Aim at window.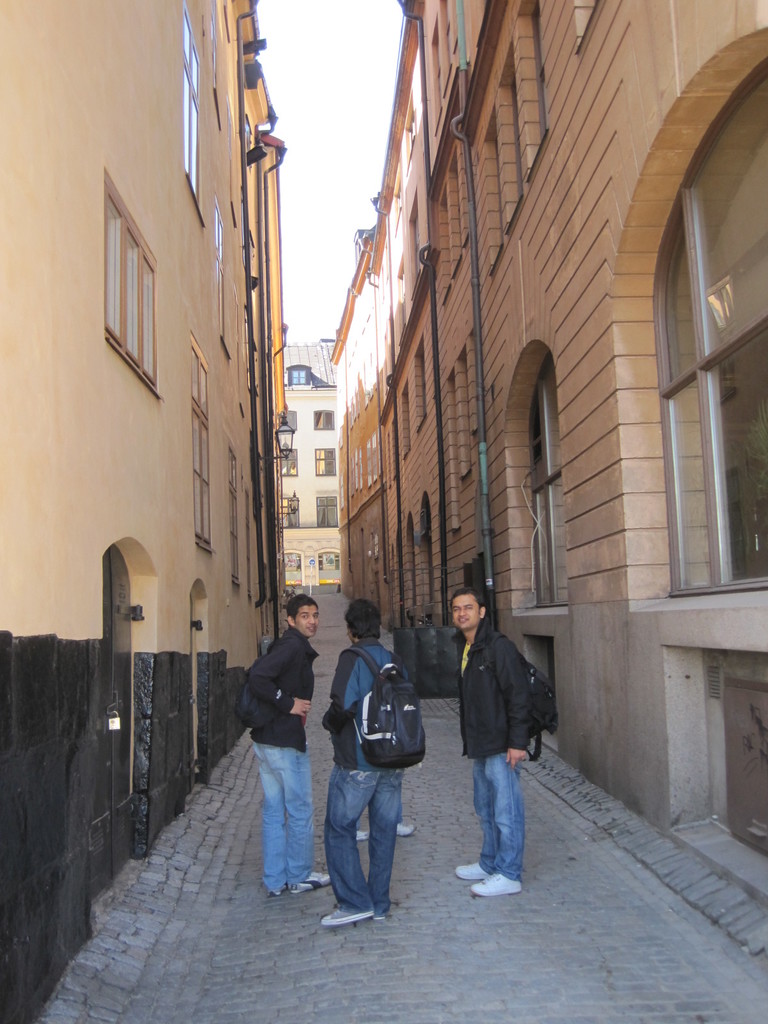
Aimed at bbox=[191, 332, 216, 552].
